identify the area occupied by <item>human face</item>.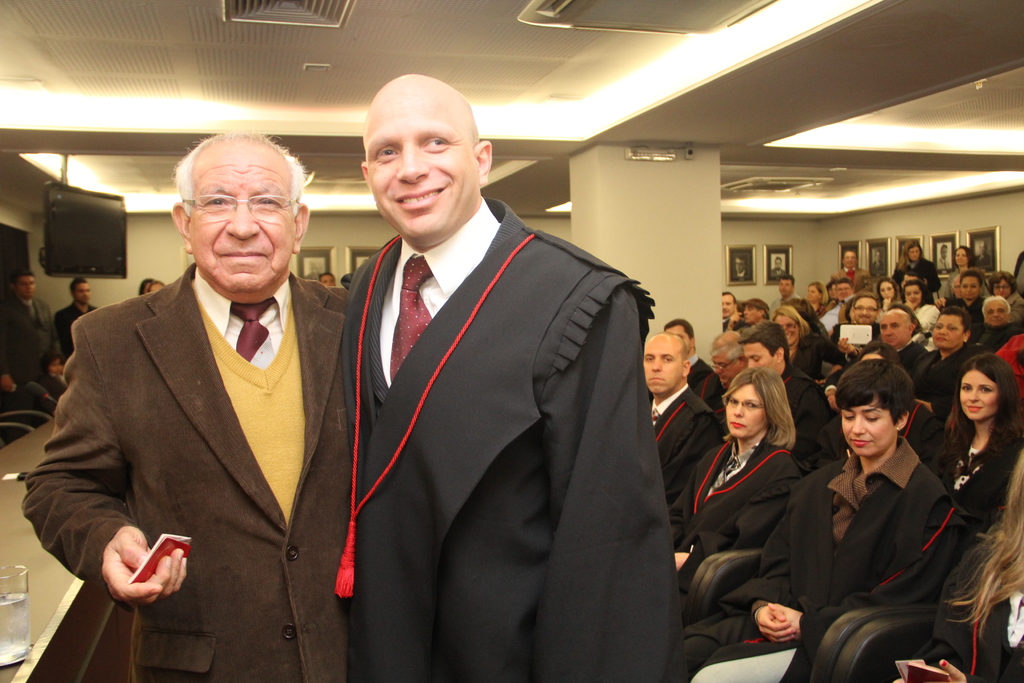
Area: <box>778,279,791,296</box>.
